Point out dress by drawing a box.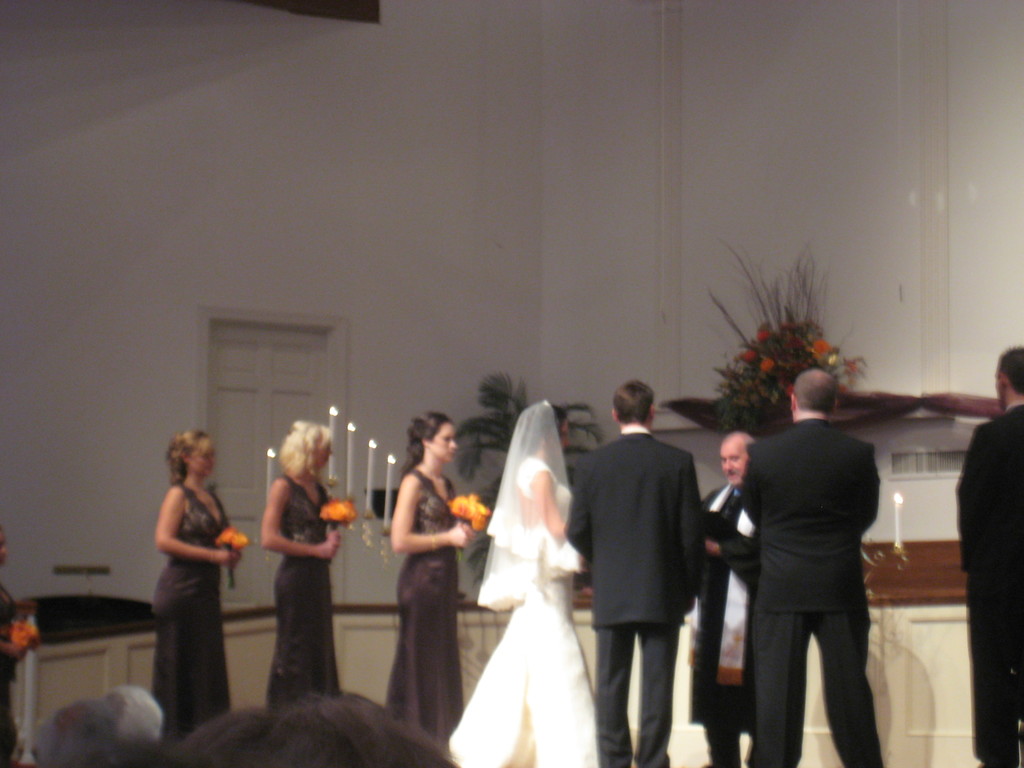
bbox=[449, 461, 592, 767].
